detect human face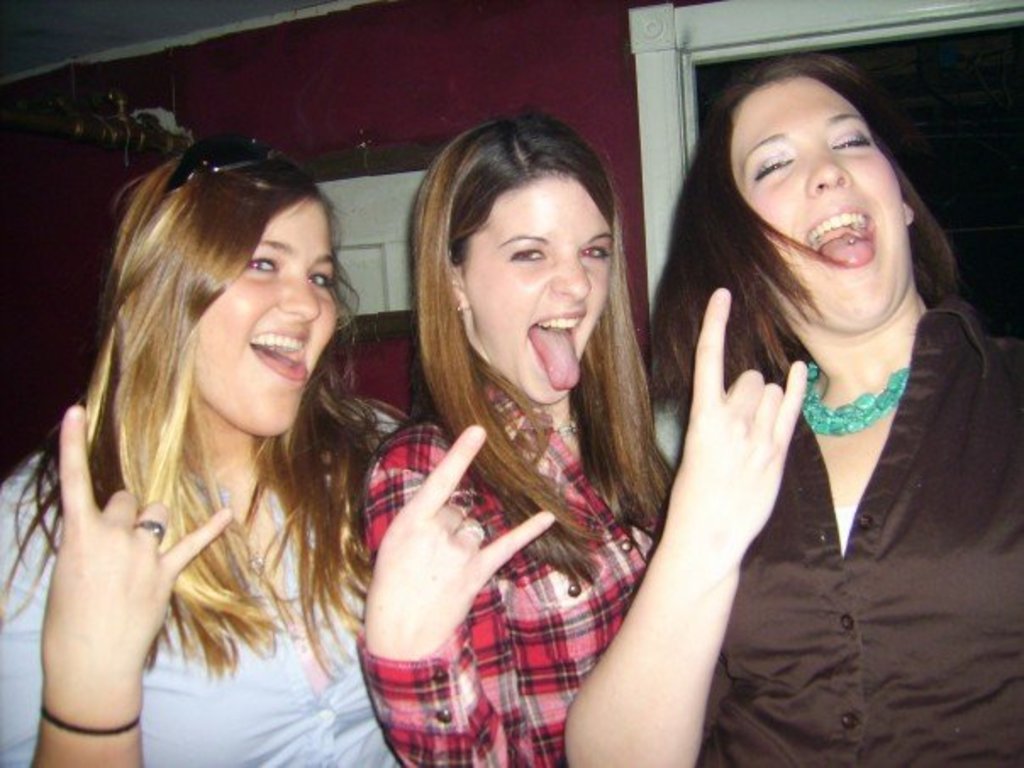
192,198,337,434
